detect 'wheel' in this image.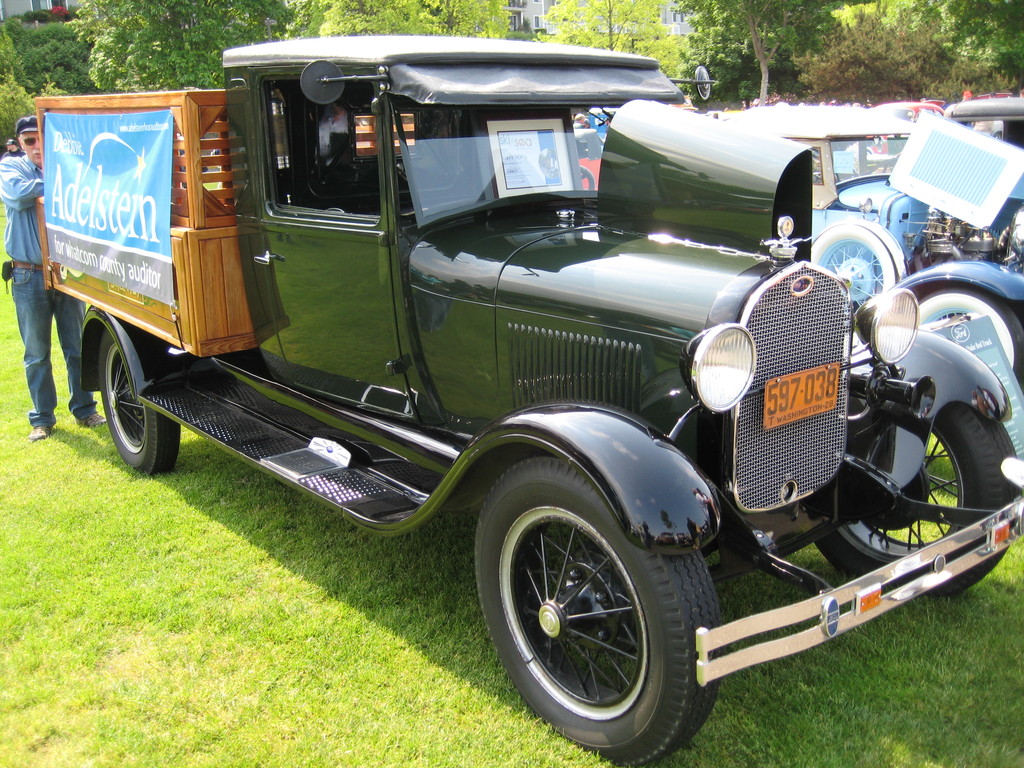
Detection: (left=90, top=324, right=189, bottom=479).
